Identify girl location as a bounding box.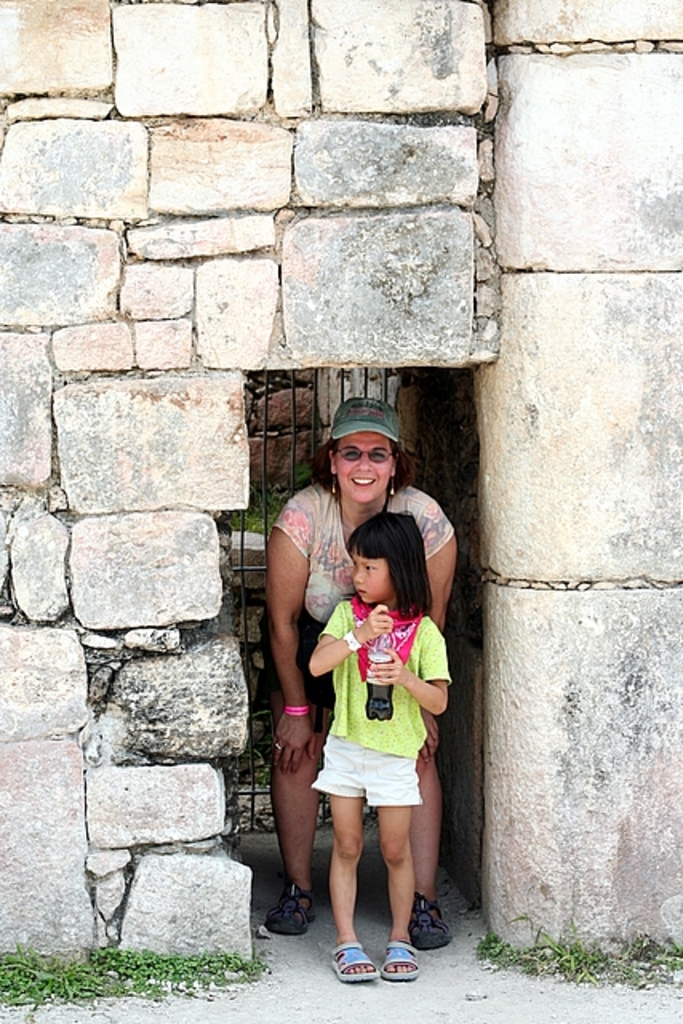
[x1=309, y1=510, x2=456, y2=979].
